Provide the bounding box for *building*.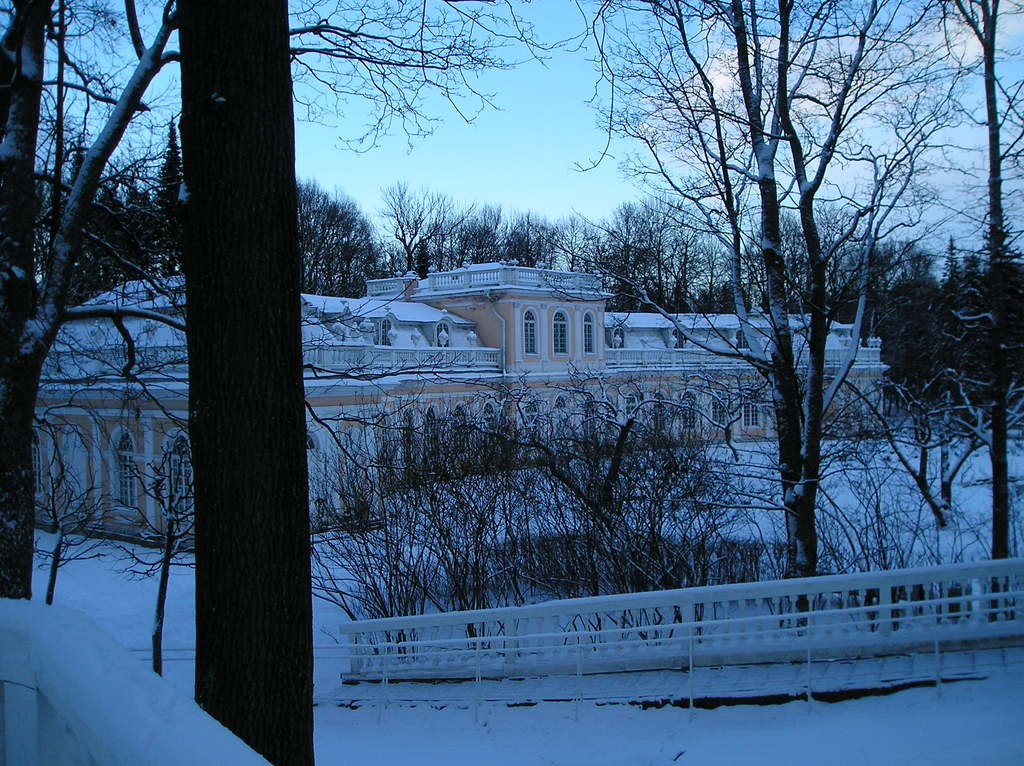
box(36, 262, 893, 552).
